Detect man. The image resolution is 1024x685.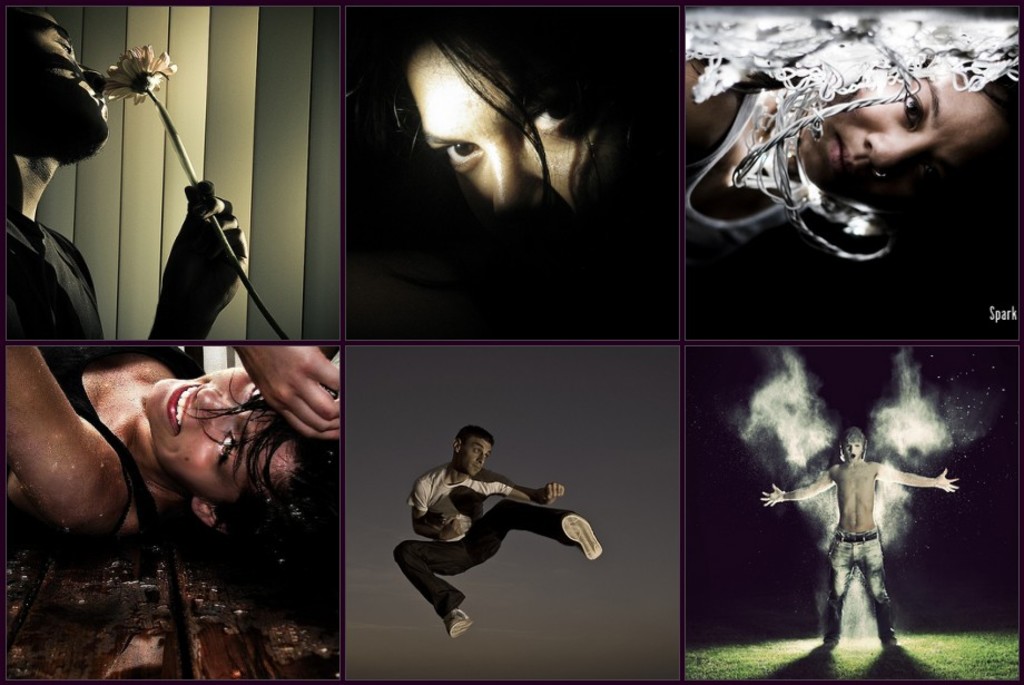
(0,0,244,334).
